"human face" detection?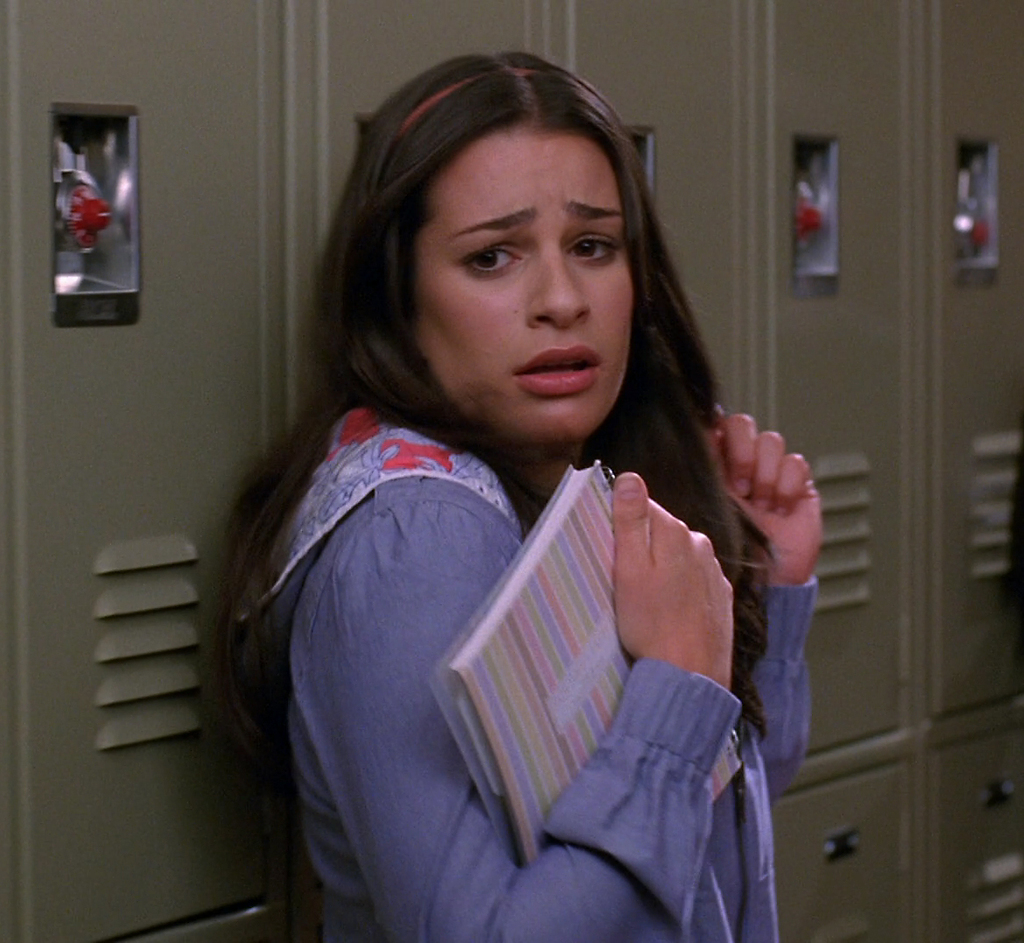
412 129 633 444
